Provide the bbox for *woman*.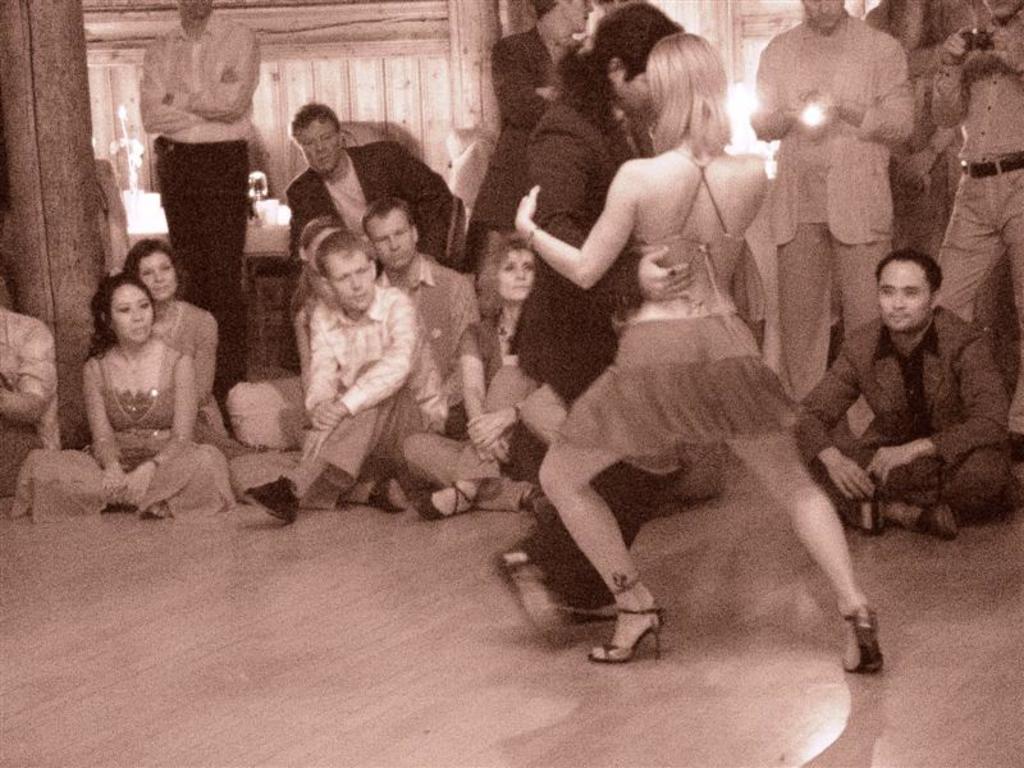
select_region(507, 31, 886, 684).
